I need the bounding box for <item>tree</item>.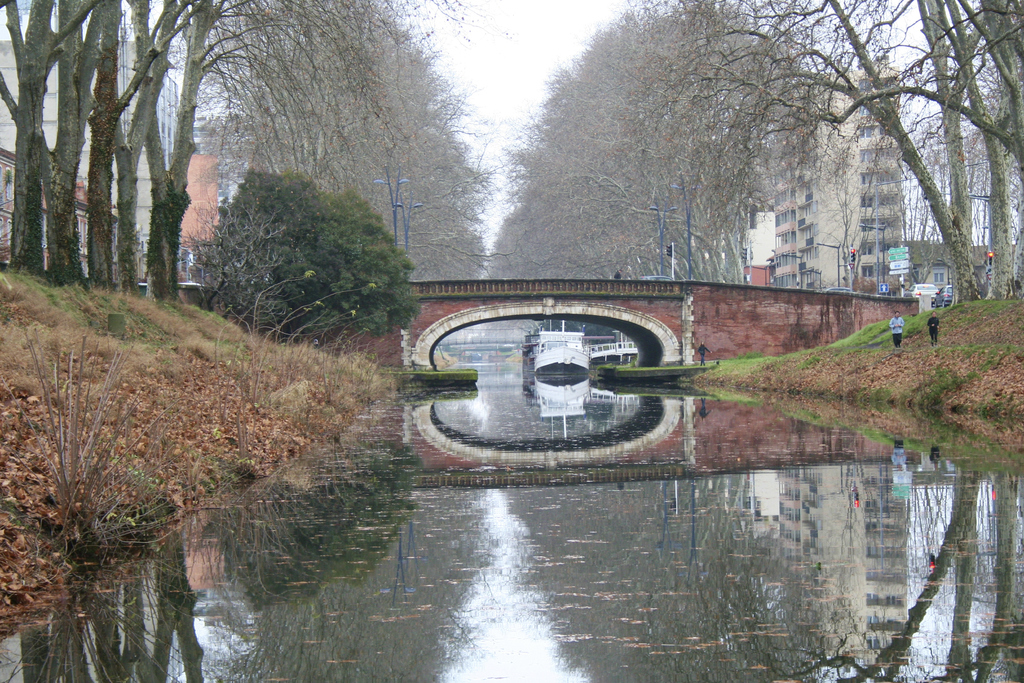
Here it is: bbox(177, 148, 421, 342).
